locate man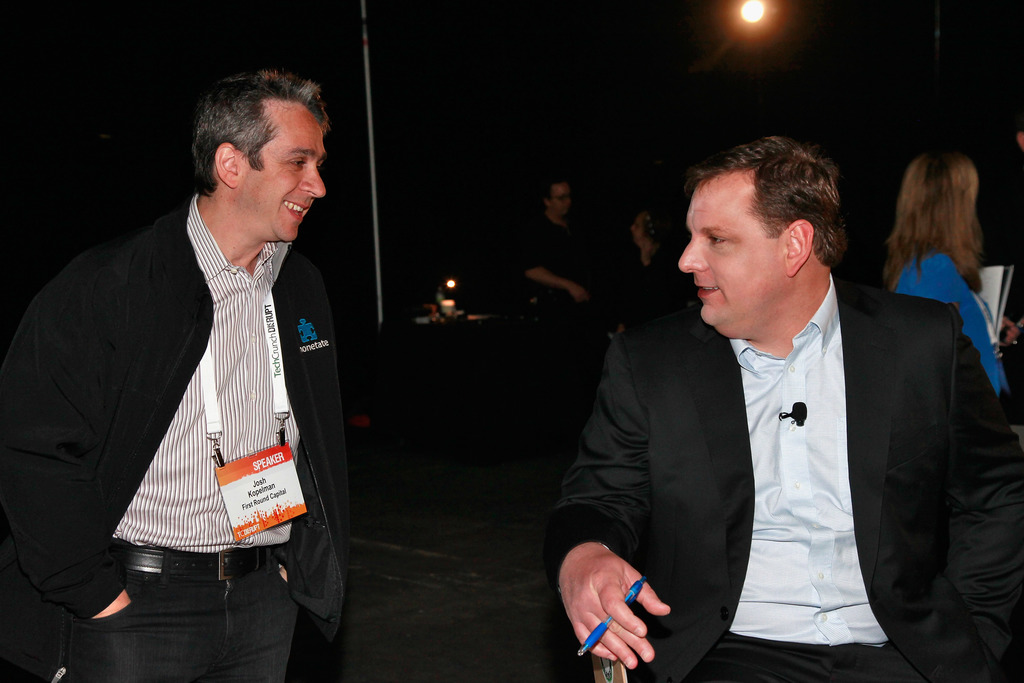
left=521, top=178, right=598, bottom=300
